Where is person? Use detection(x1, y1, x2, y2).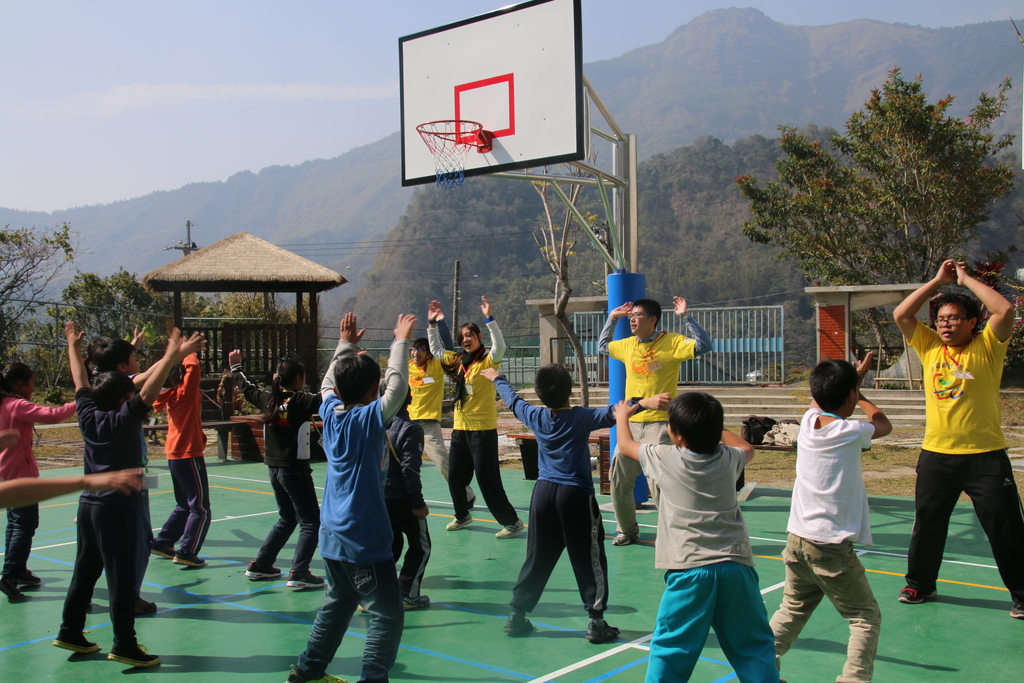
detection(58, 317, 181, 666).
